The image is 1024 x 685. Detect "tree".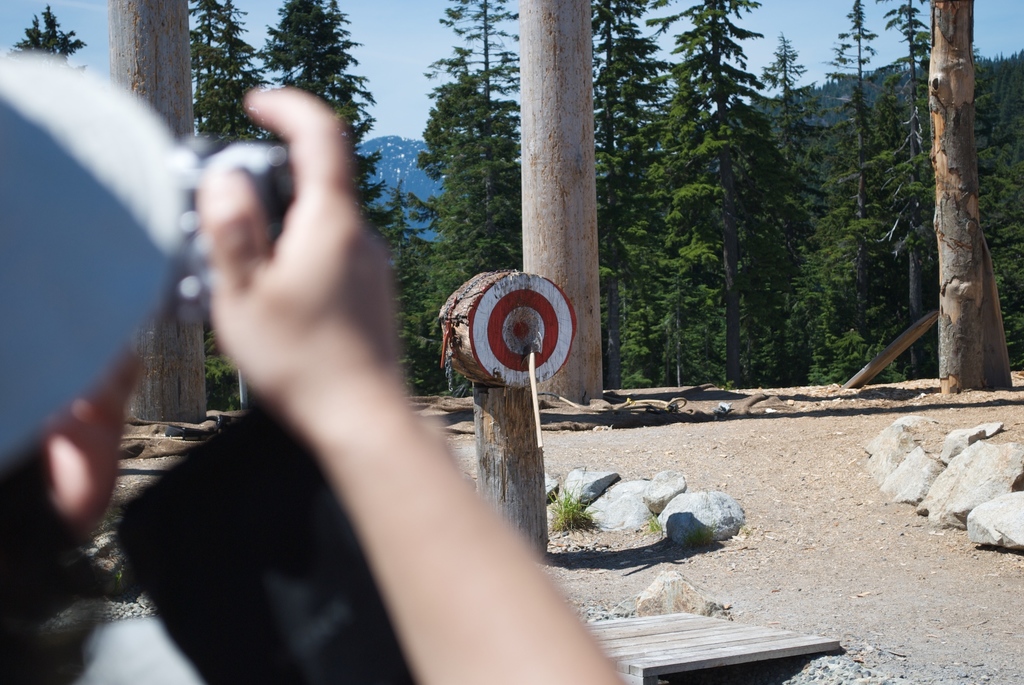
Detection: BBox(388, 171, 446, 401).
